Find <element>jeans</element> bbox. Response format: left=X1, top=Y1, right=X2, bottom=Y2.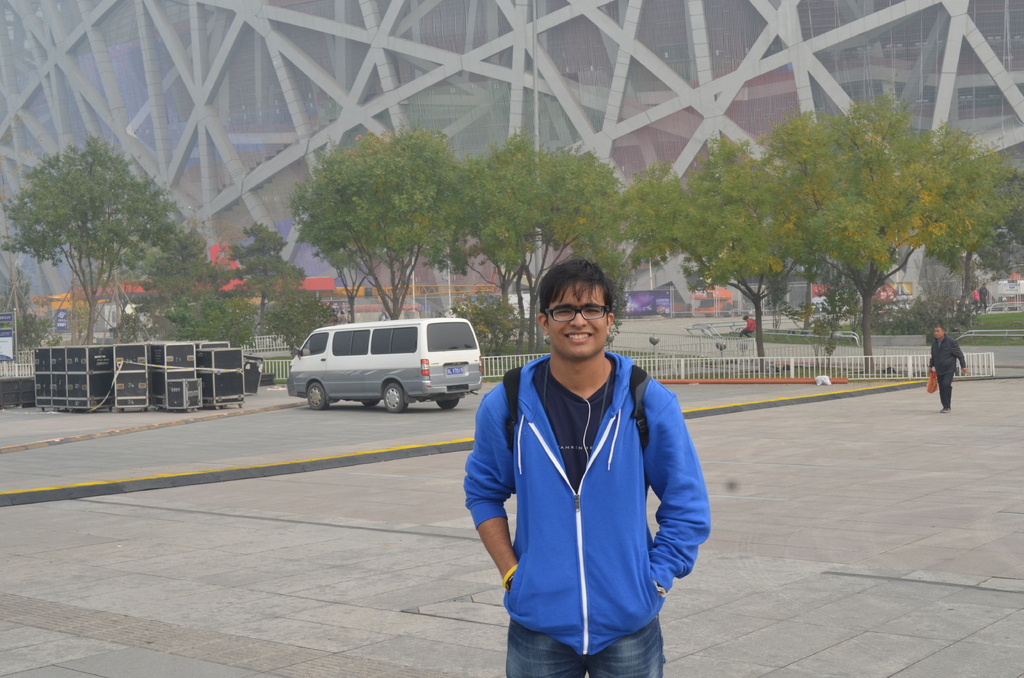
left=507, top=617, right=664, bottom=677.
